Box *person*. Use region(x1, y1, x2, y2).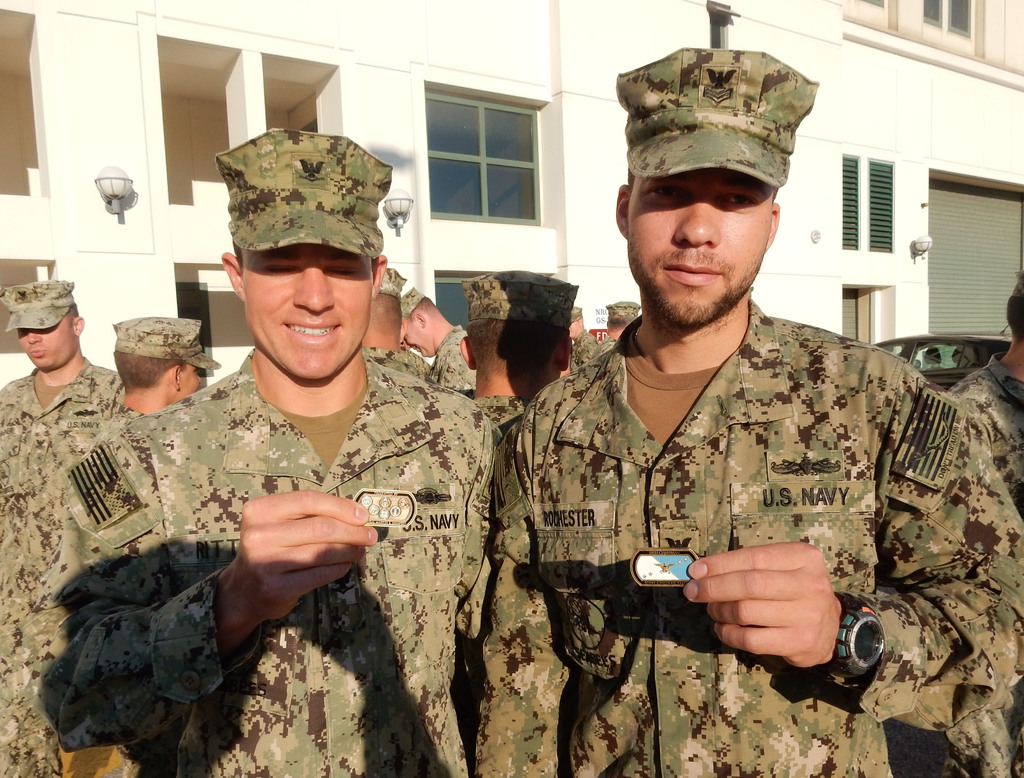
region(88, 316, 222, 442).
